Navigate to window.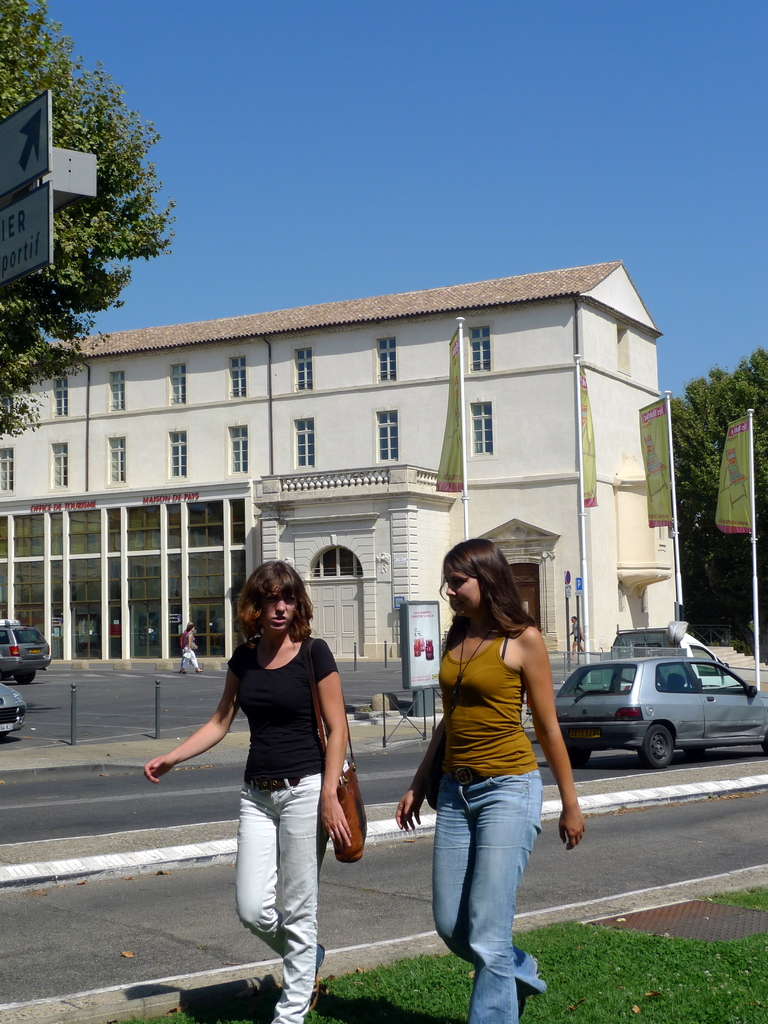
Navigation target: <region>0, 449, 15, 491</region>.
